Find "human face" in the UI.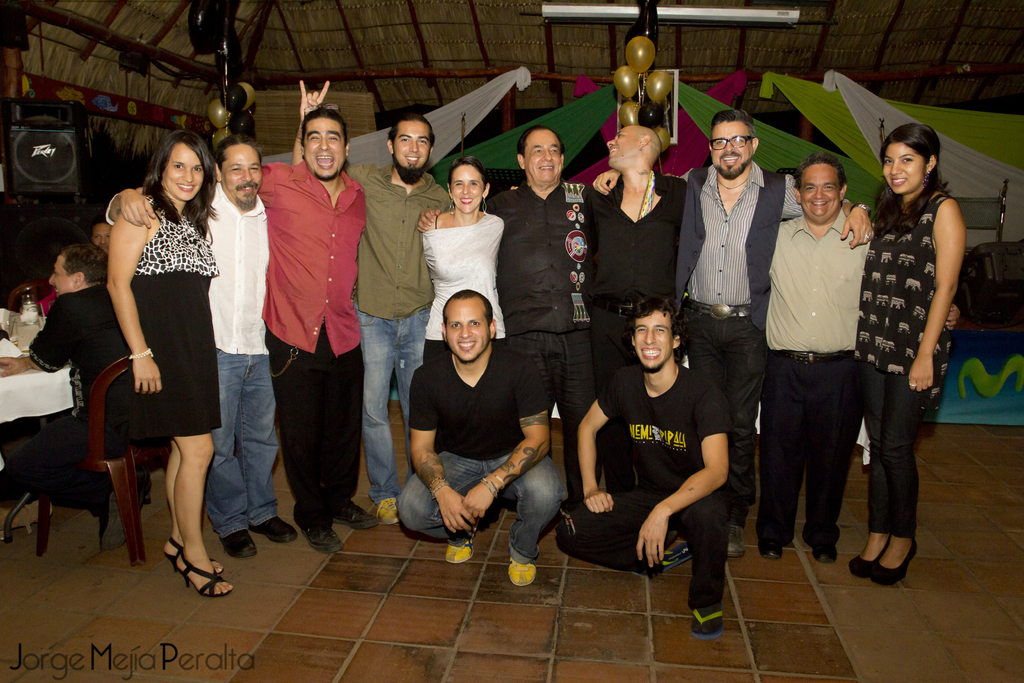
UI element at 447:304:487:357.
